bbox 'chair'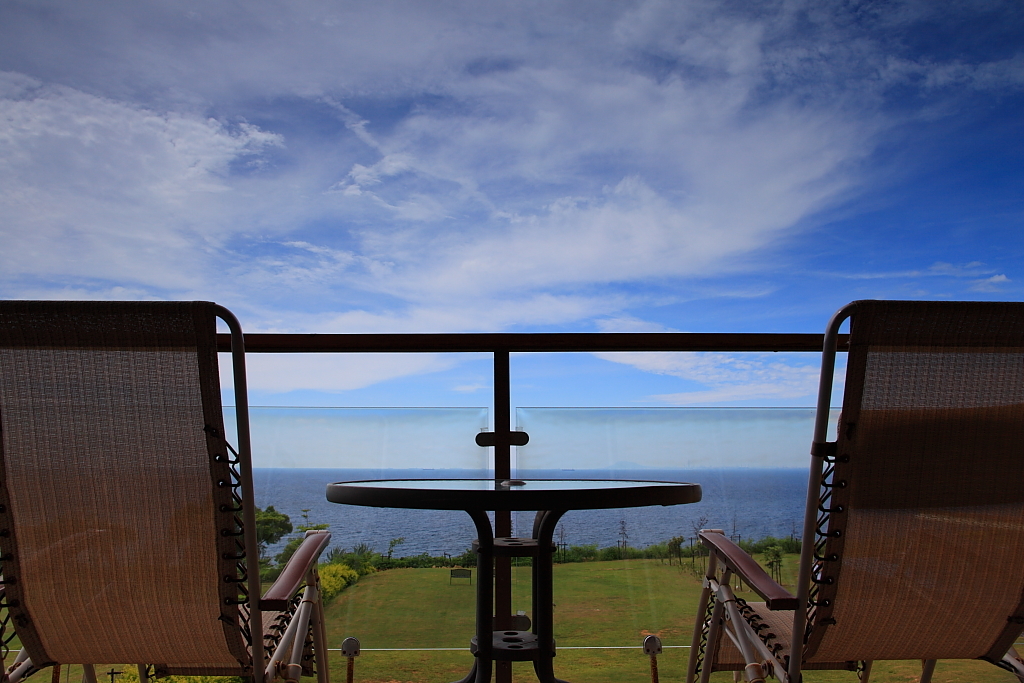
(771,312,1006,682)
